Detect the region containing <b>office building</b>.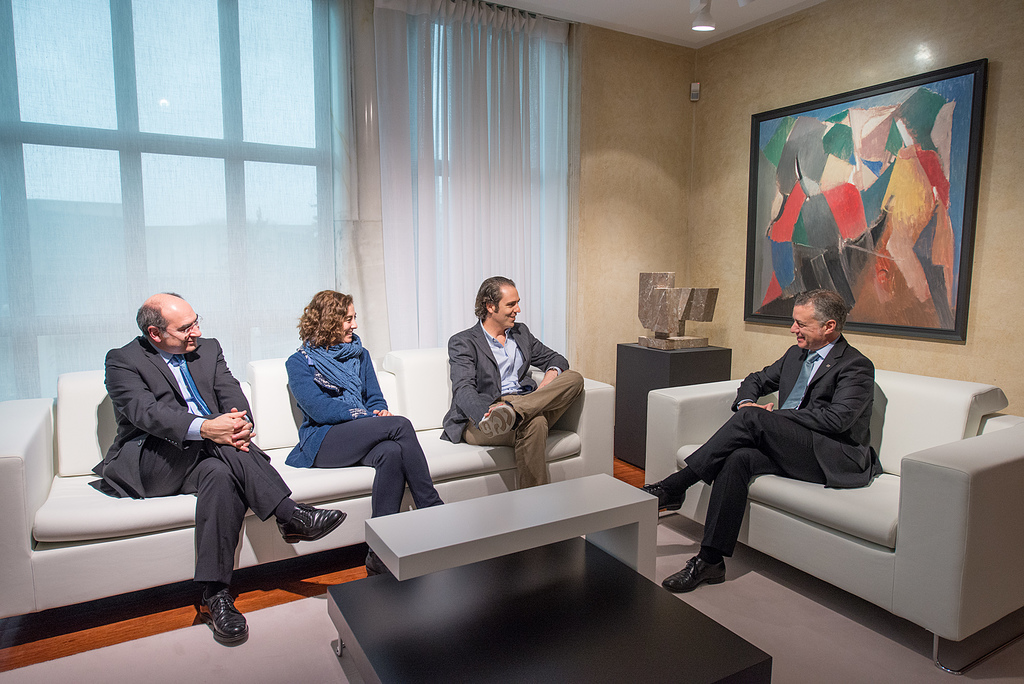
pyautogui.locateOnScreen(0, 44, 995, 669).
